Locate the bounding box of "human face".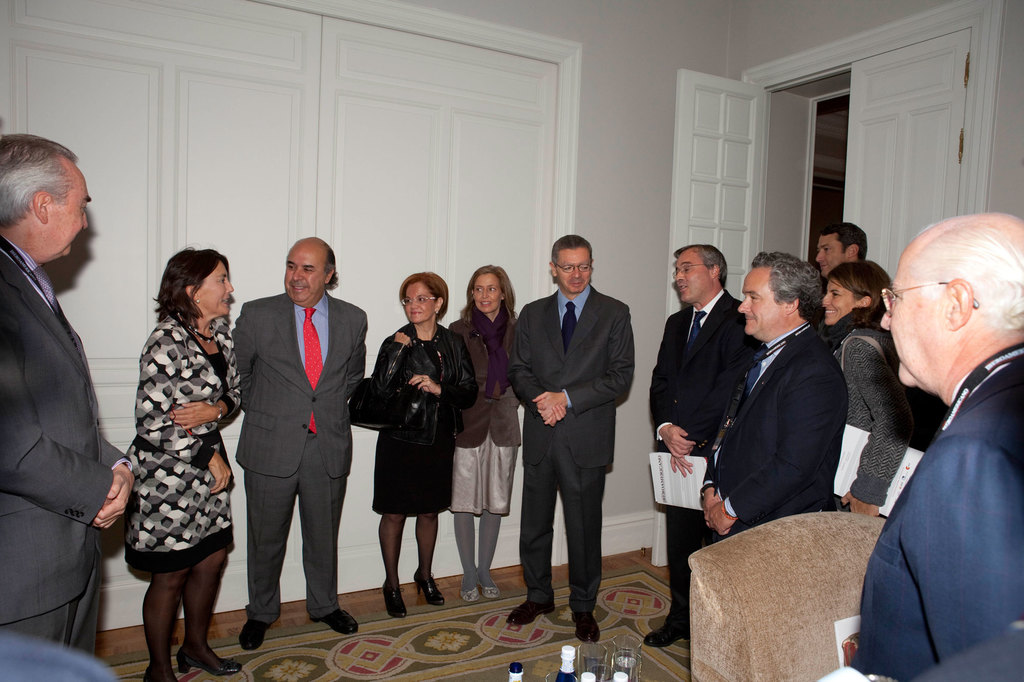
Bounding box: BBox(822, 278, 852, 324).
